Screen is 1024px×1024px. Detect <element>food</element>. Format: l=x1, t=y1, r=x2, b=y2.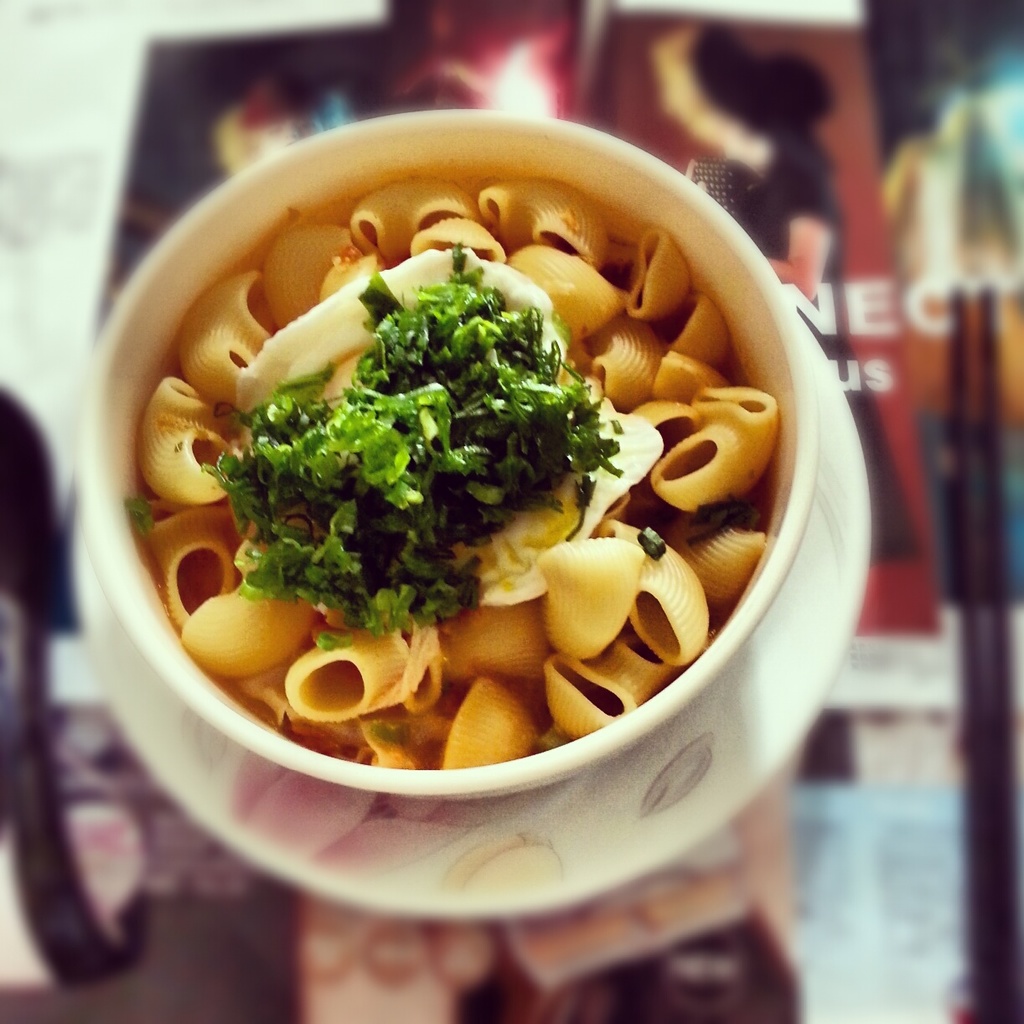
l=151, t=133, r=744, b=738.
